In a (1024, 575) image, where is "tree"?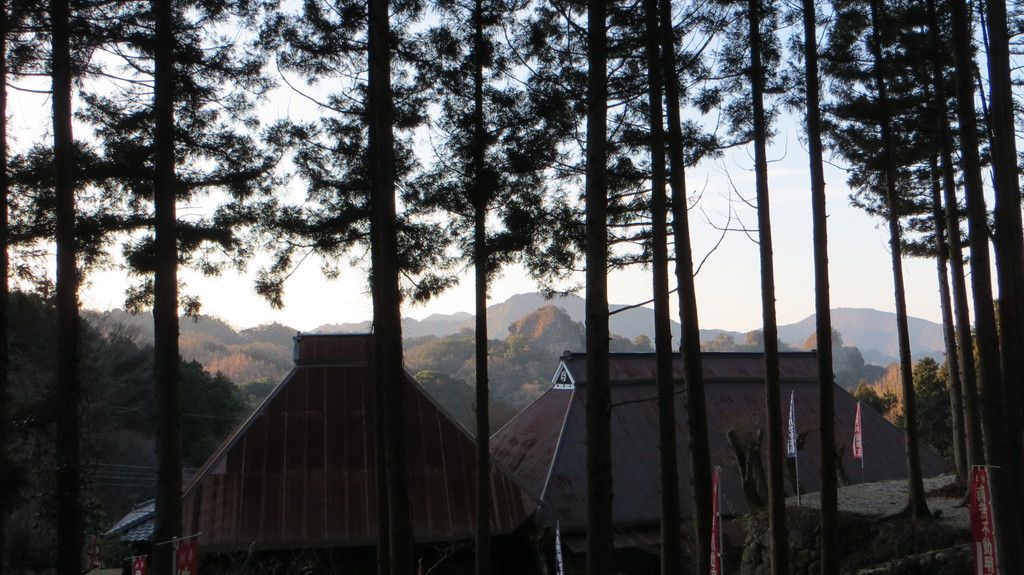
[x1=0, y1=0, x2=191, y2=574].
